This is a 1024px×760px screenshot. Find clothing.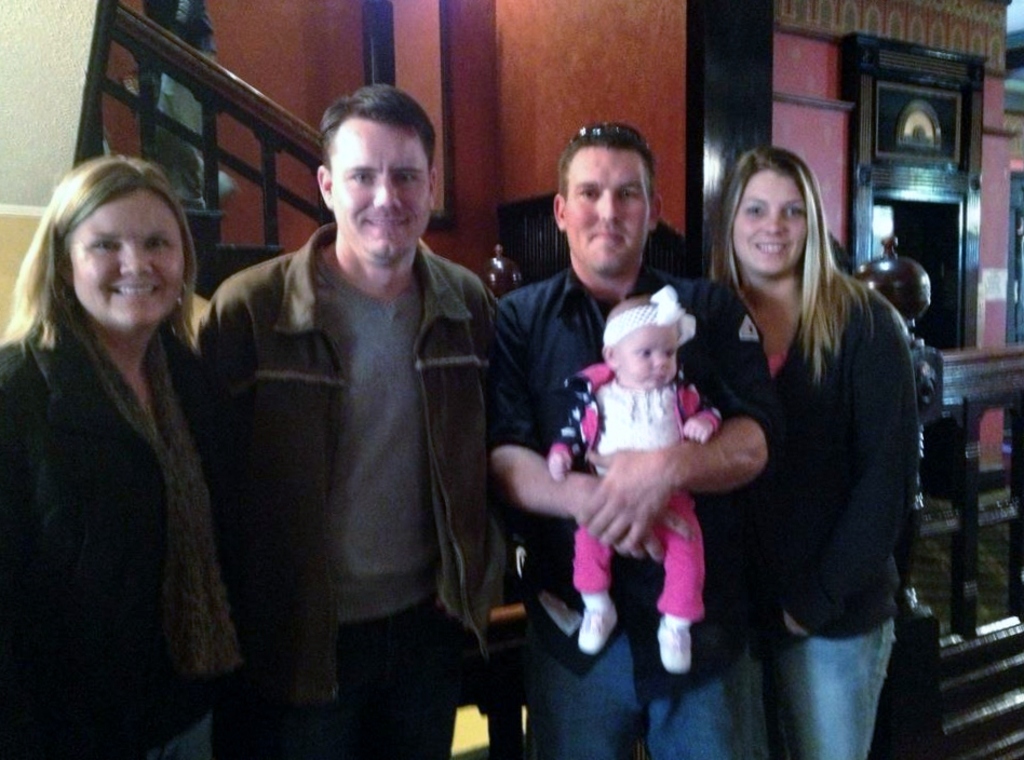
Bounding box: (193,230,495,759).
